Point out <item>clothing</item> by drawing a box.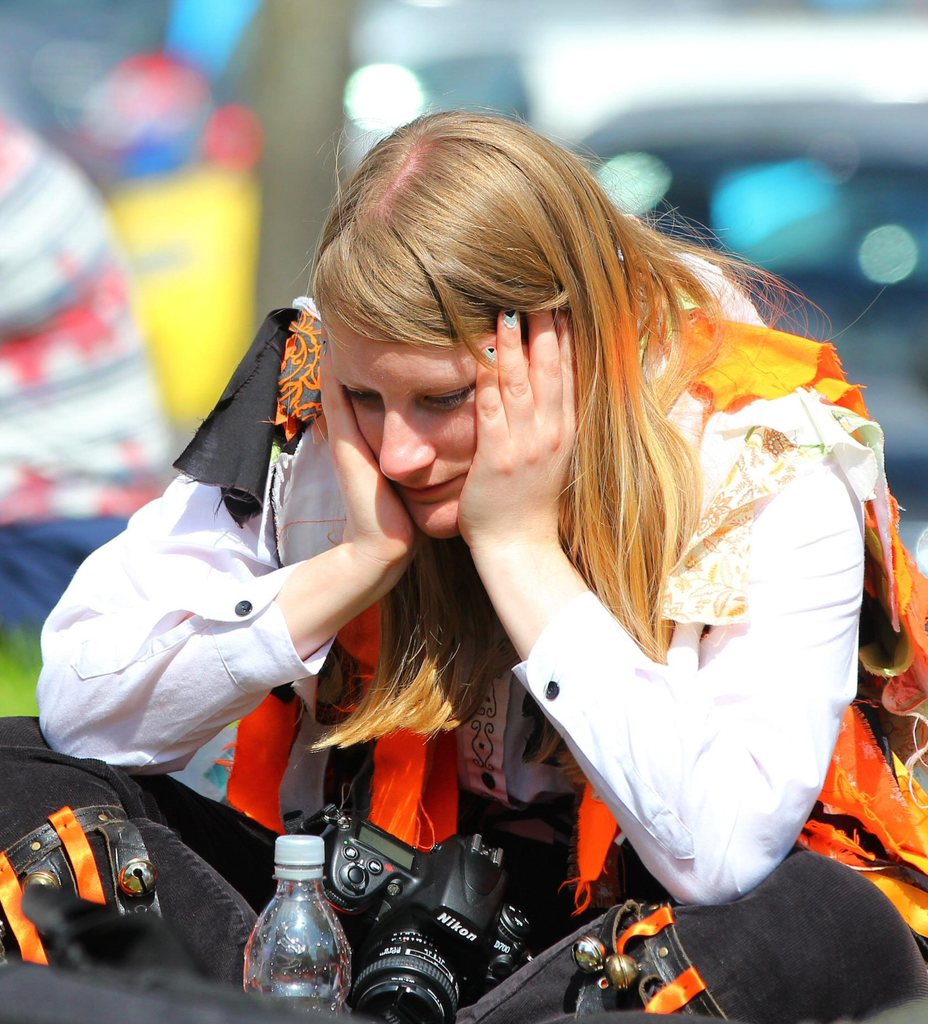
bbox=(0, 259, 927, 1023).
